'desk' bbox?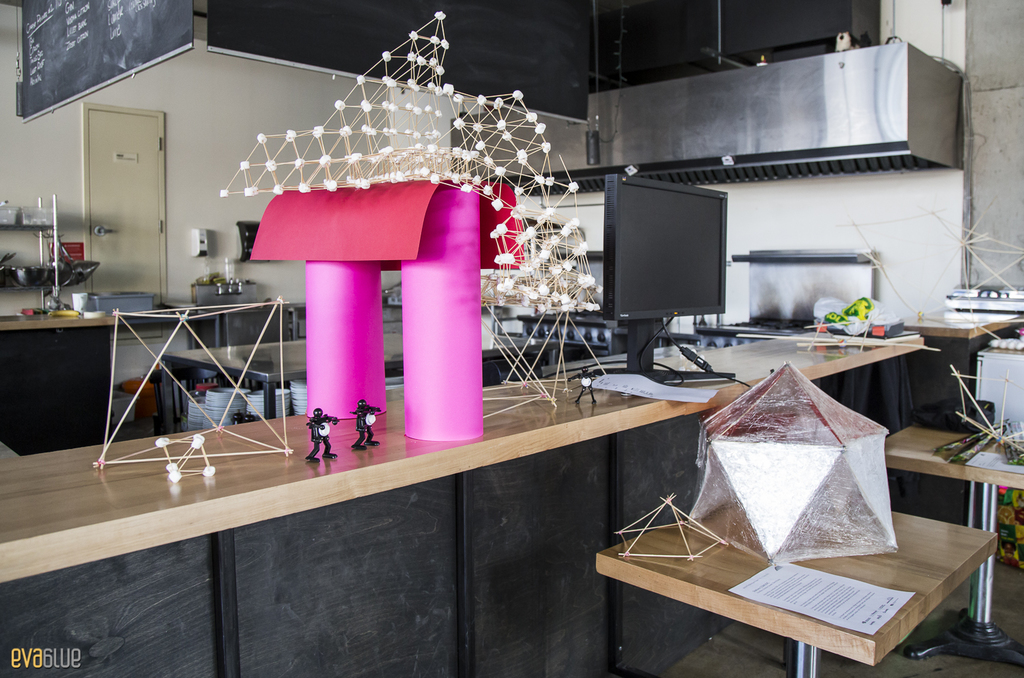
locate(597, 510, 997, 675)
